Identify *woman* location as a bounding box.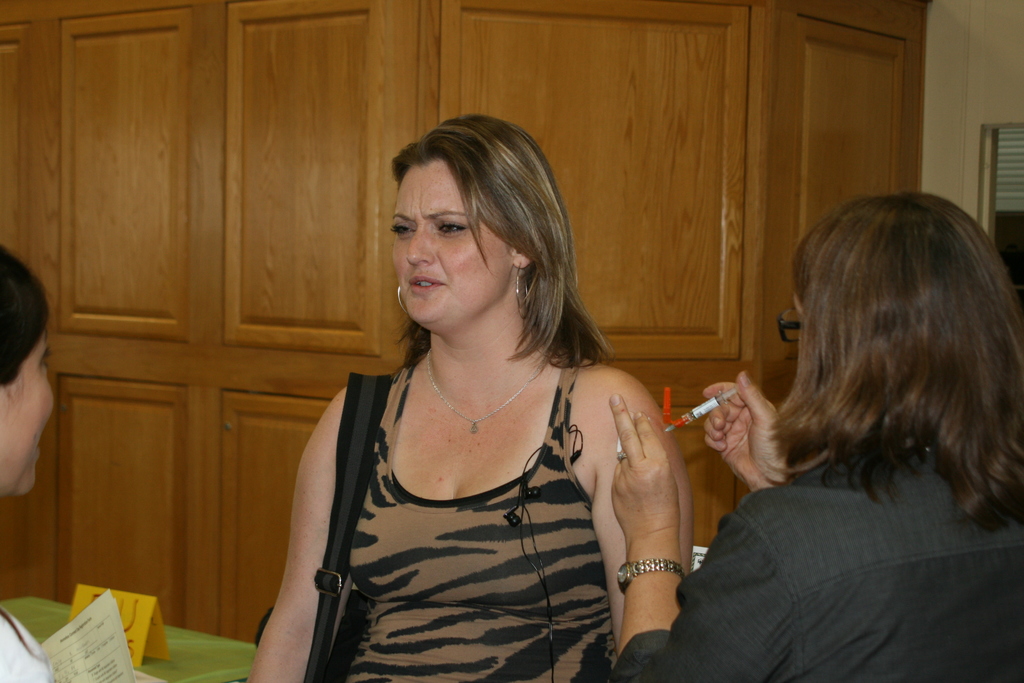
select_region(609, 191, 1023, 682).
